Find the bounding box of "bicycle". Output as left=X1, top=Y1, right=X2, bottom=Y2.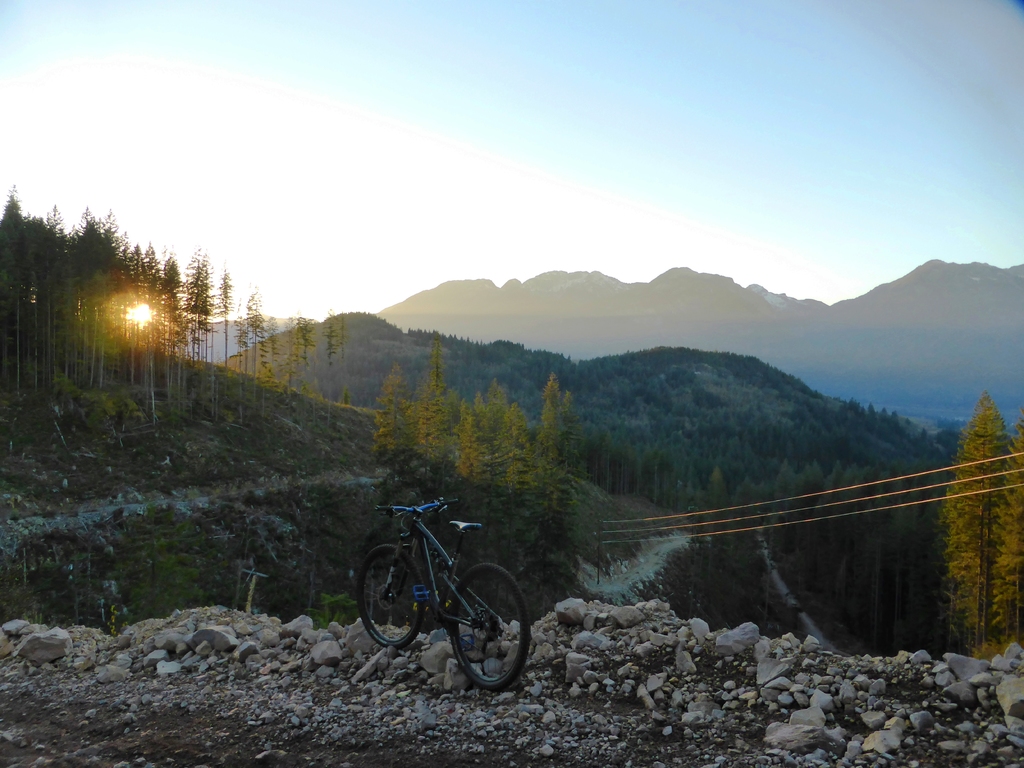
left=358, top=486, right=536, bottom=689.
